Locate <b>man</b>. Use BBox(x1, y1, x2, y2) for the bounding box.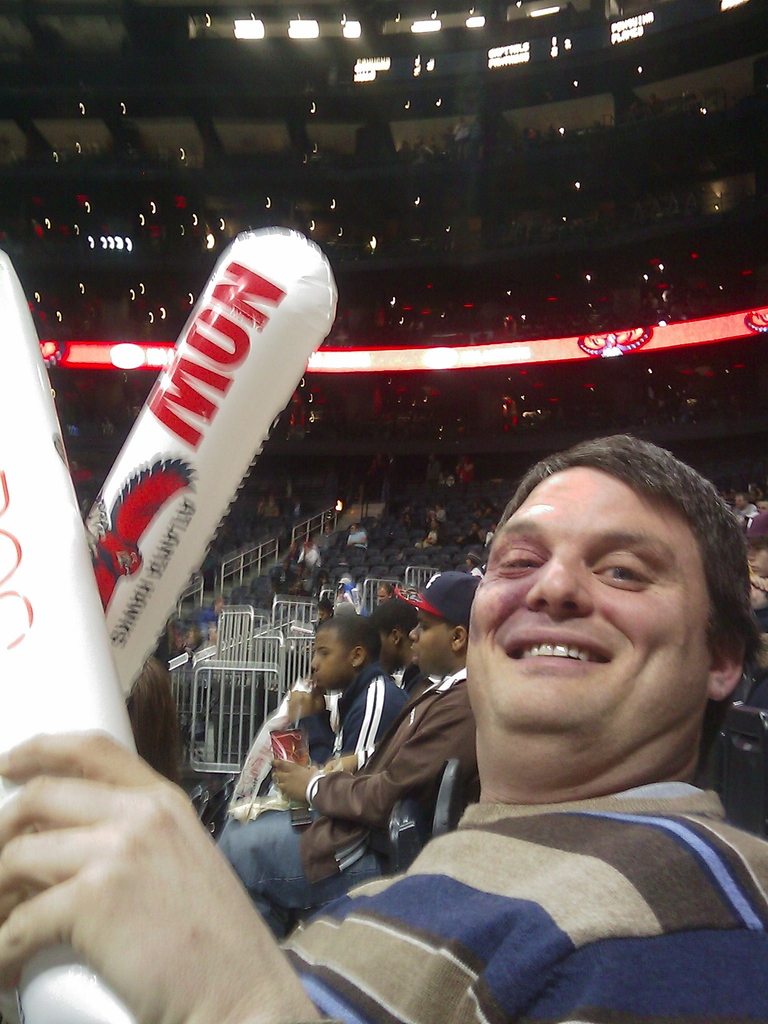
BBox(216, 572, 484, 949).
